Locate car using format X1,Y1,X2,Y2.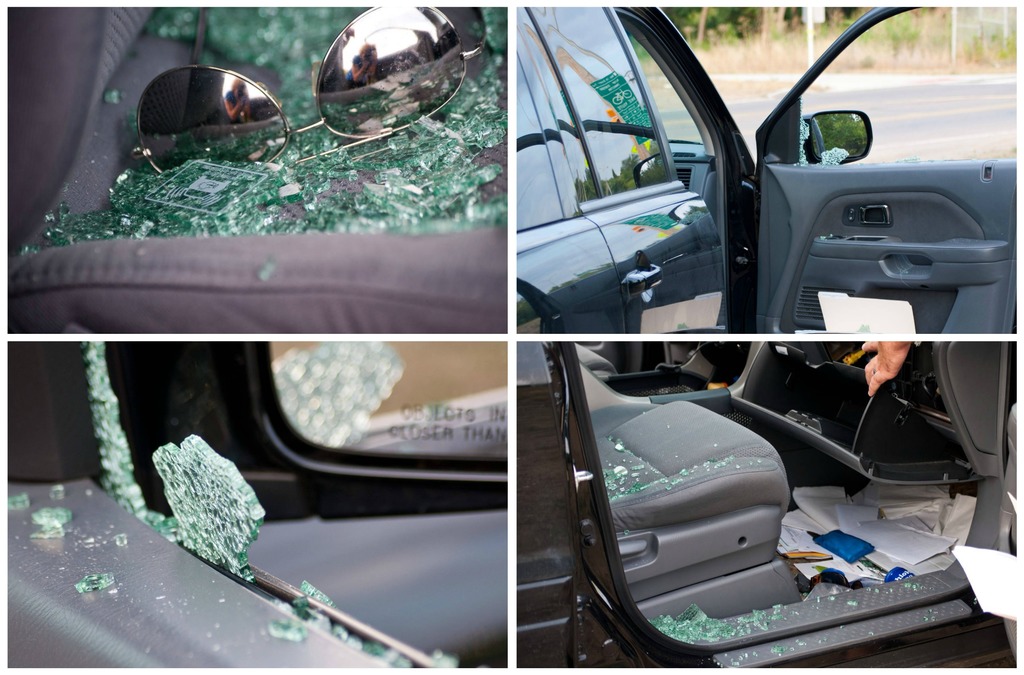
518,6,1015,331.
